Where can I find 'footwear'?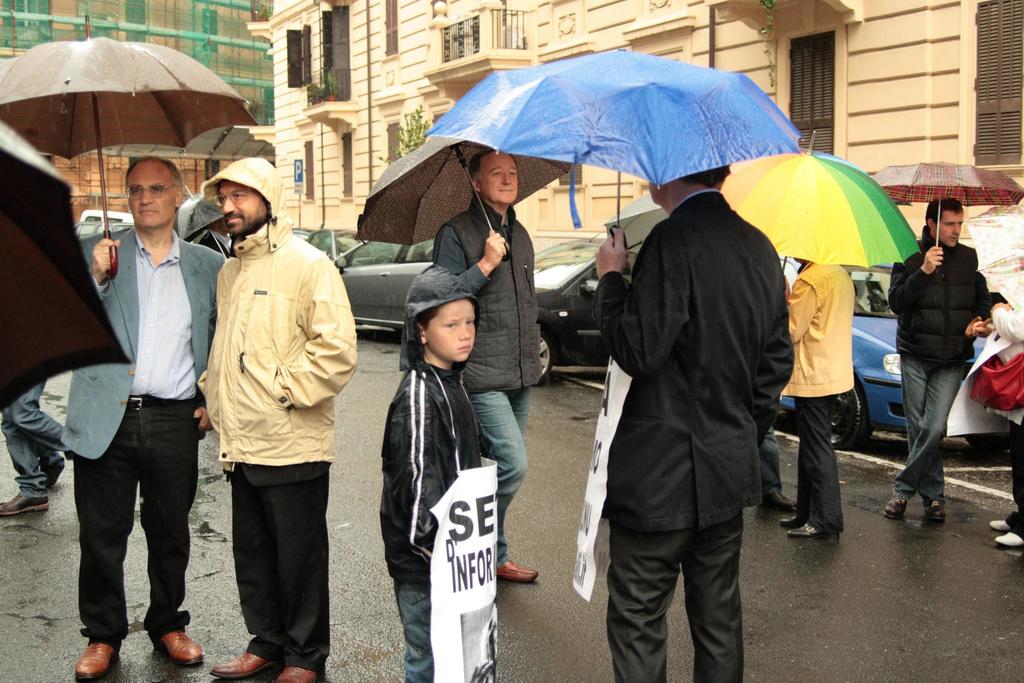
You can find it at rect(497, 559, 540, 582).
